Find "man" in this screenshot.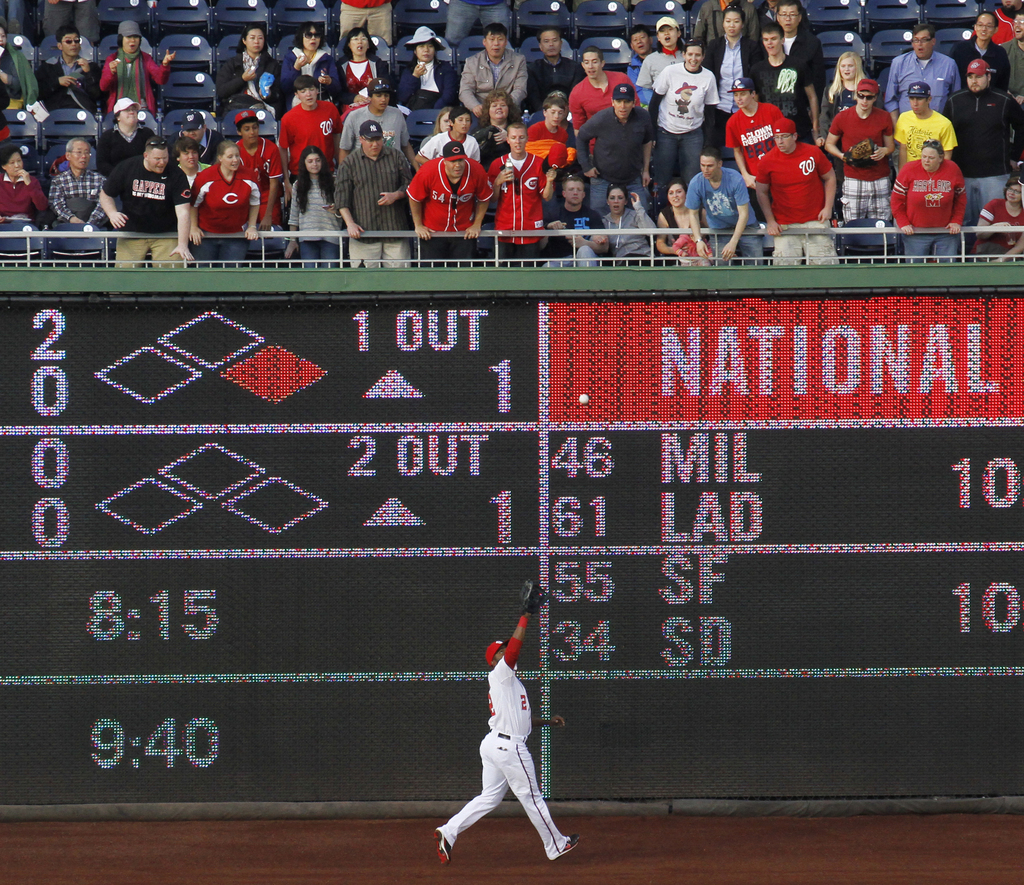
The bounding box for "man" is (left=180, top=110, right=223, bottom=170).
